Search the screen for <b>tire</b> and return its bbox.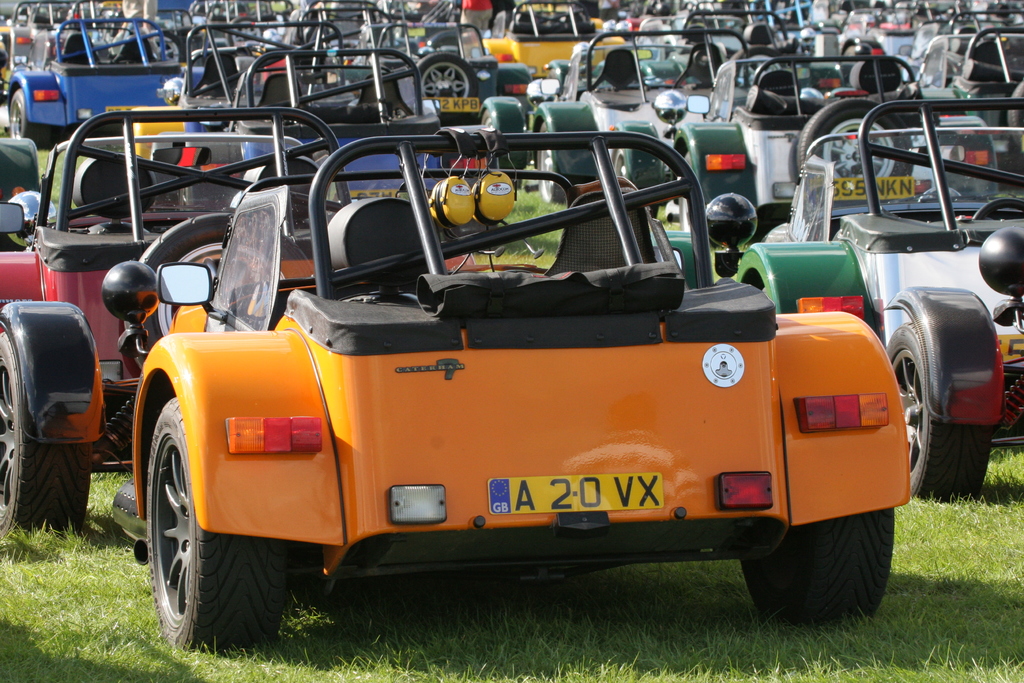
Found: <bbox>148, 397, 284, 652</bbox>.
